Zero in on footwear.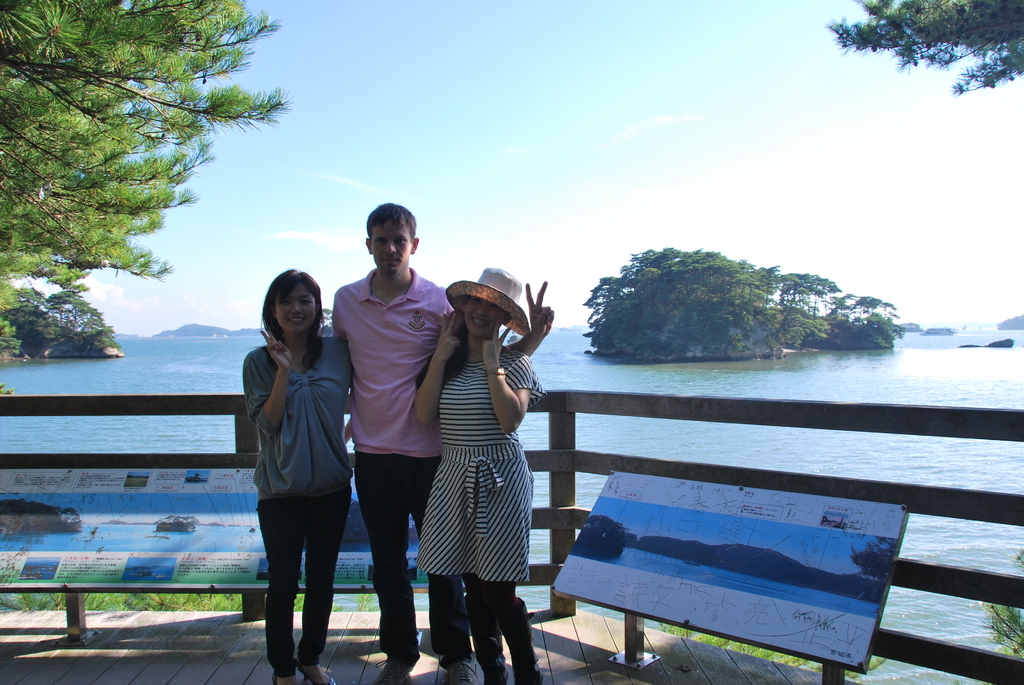
Zeroed in: [left=377, top=646, right=417, bottom=684].
